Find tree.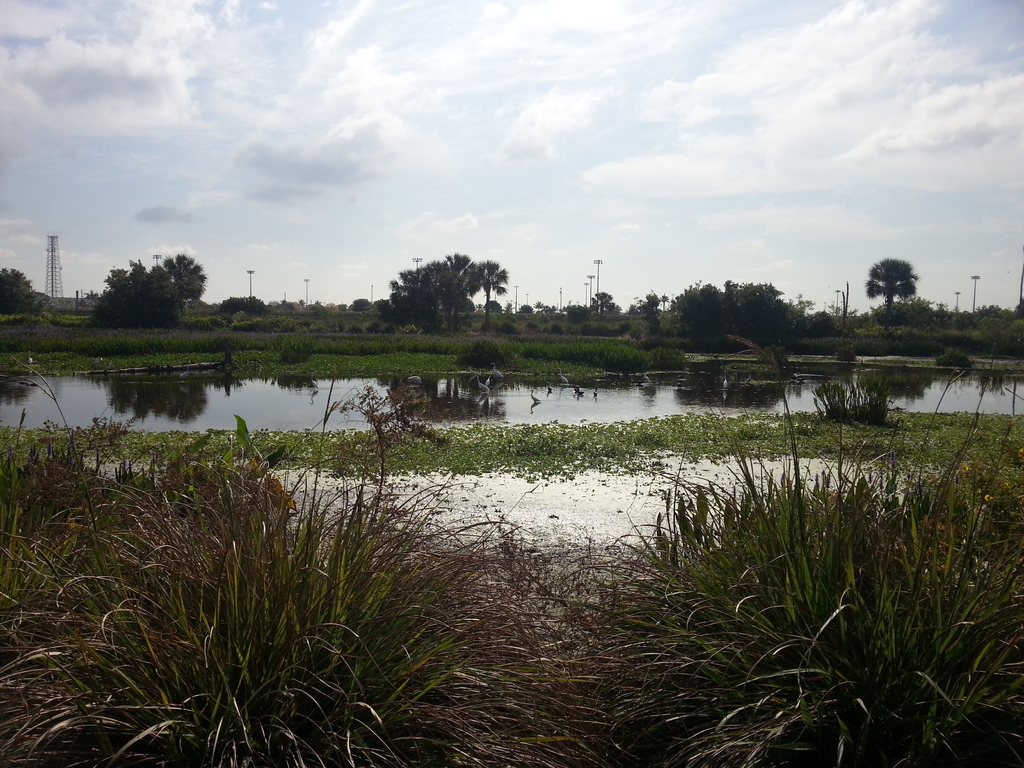
Rect(381, 243, 470, 324).
